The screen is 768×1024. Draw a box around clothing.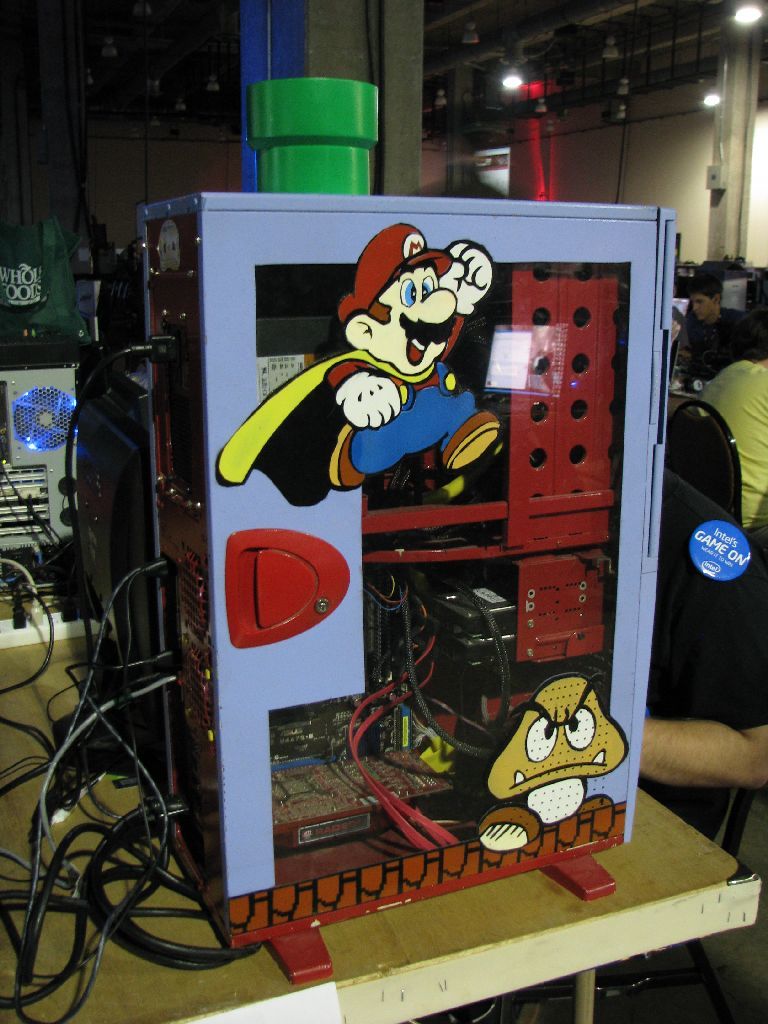
[689,350,767,555].
